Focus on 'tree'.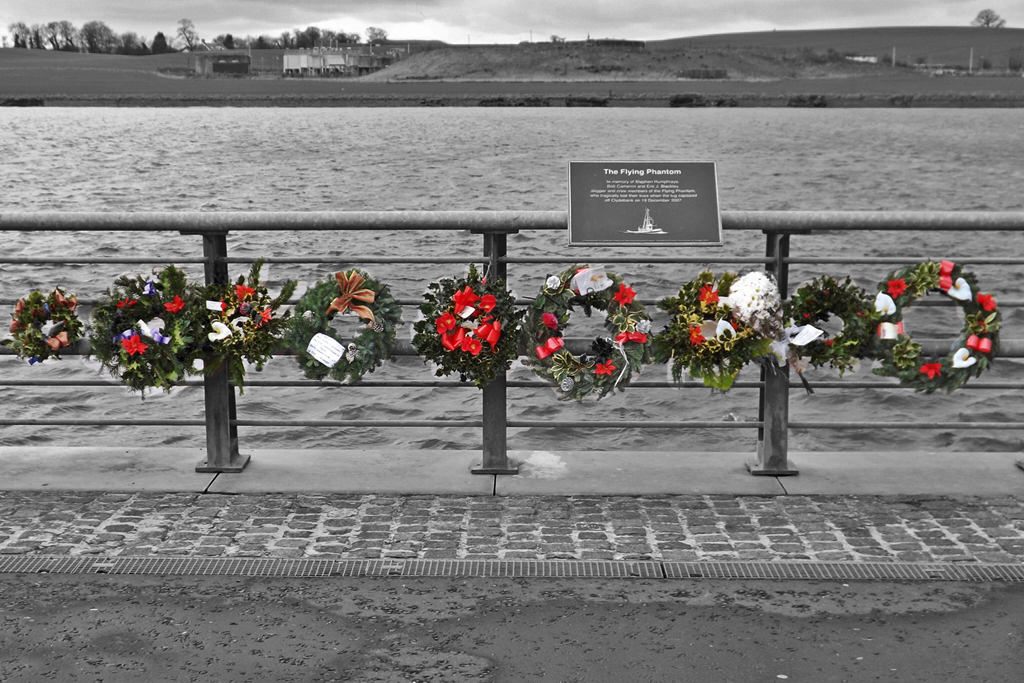
Focused at bbox(332, 31, 348, 46).
